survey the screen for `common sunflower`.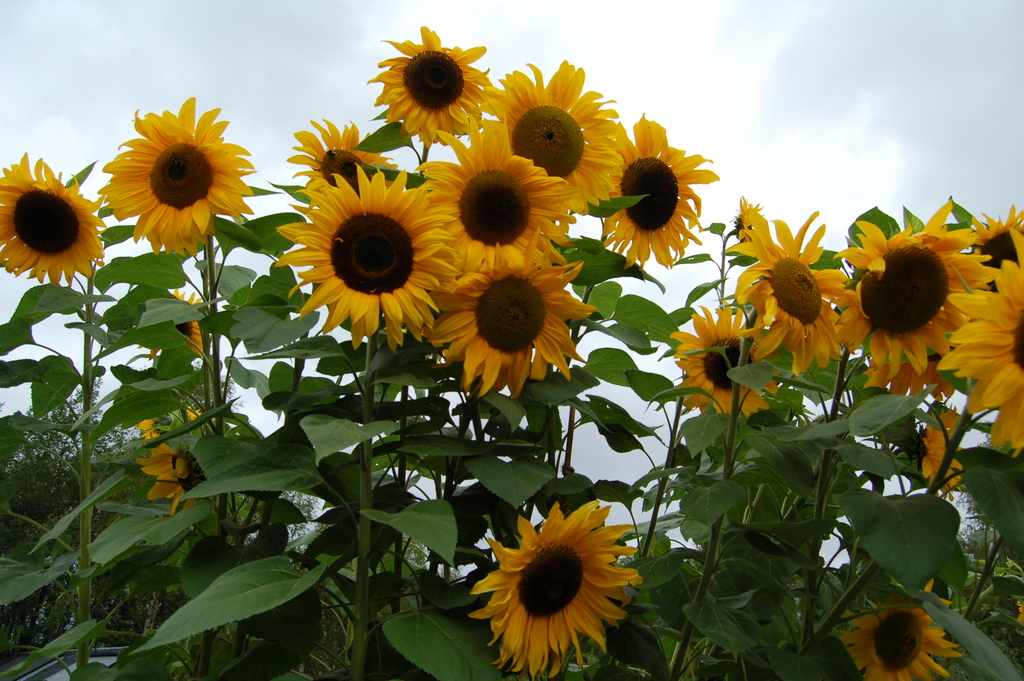
Survey found: x1=483, y1=58, x2=614, y2=206.
